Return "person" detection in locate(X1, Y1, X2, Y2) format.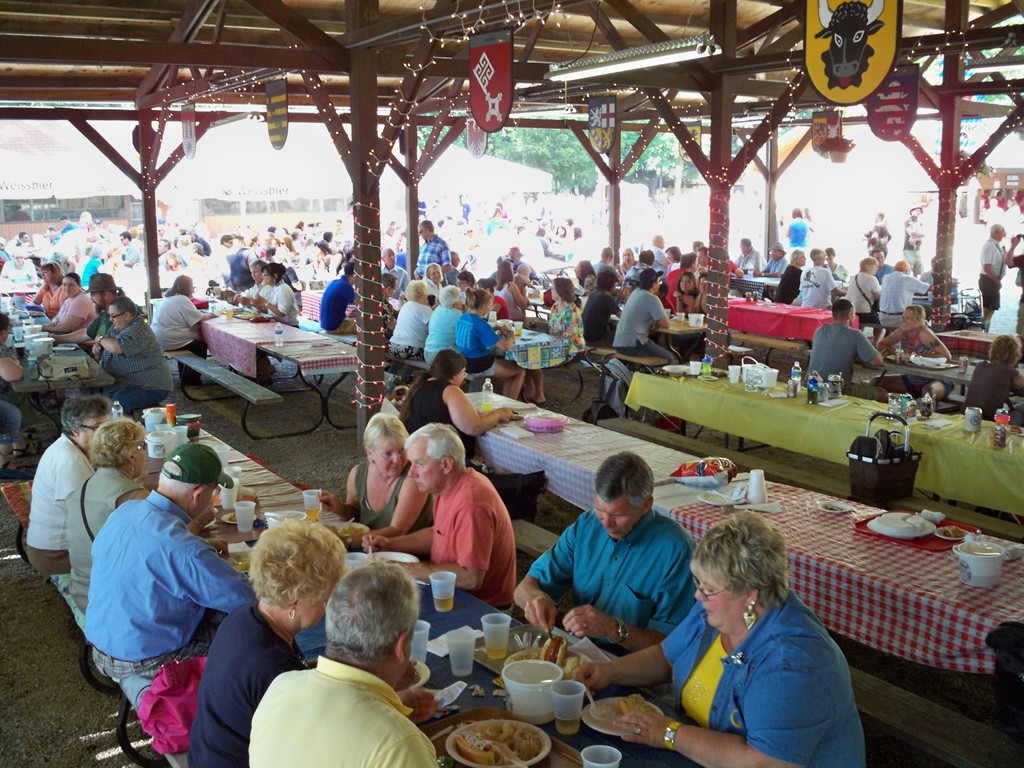
locate(443, 251, 467, 285).
